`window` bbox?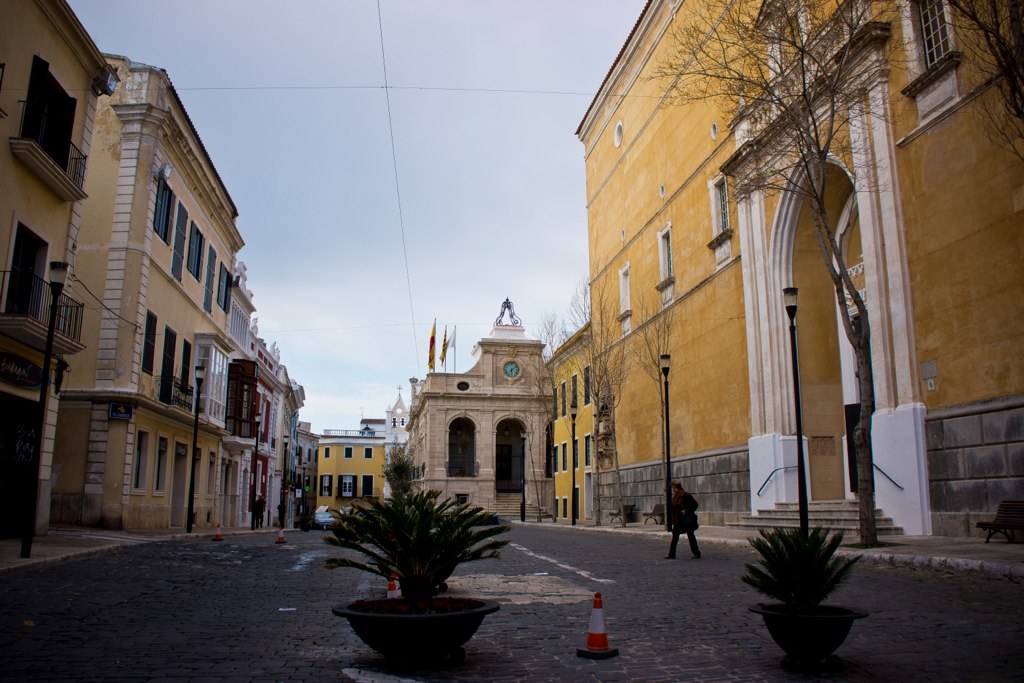
(131, 423, 151, 495)
